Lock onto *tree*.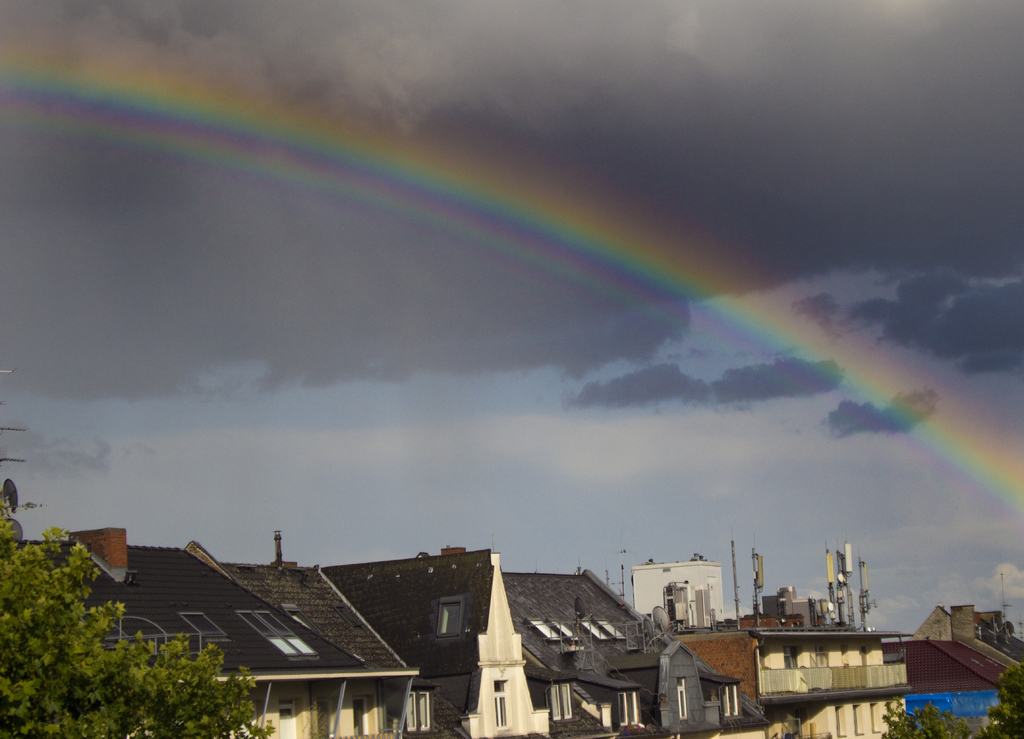
Locked: {"x1": 0, "y1": 496, "x2": 276, "y2": 738}.
